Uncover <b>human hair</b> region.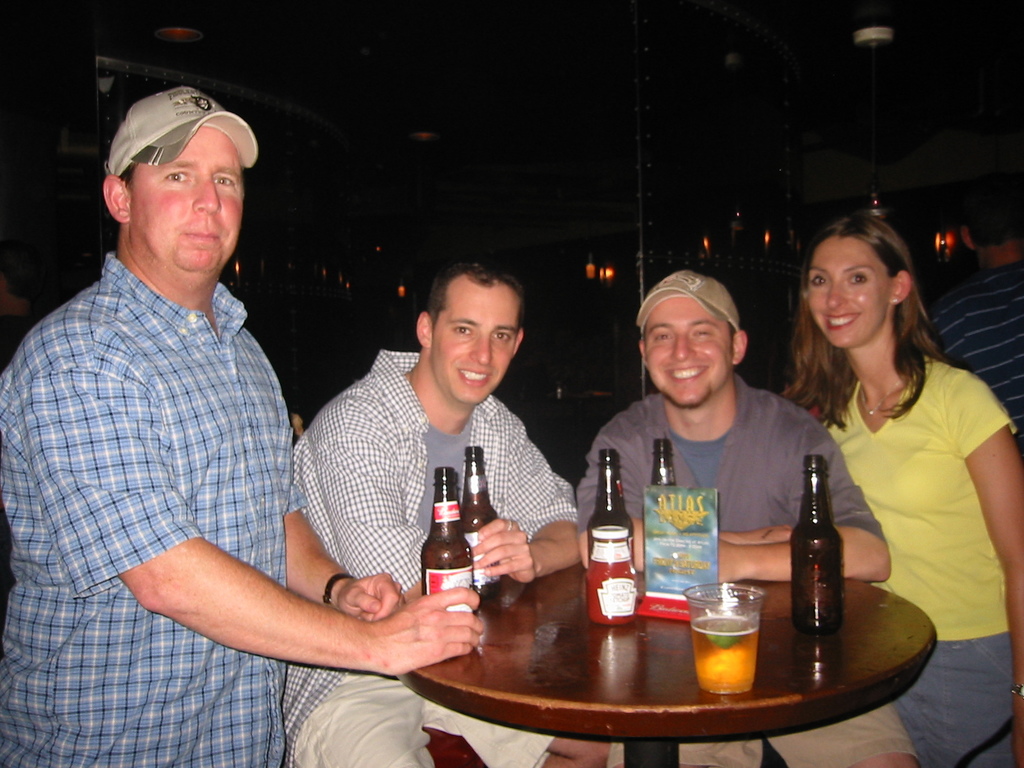
Uncovered: bbox(424, 264, 521, 344).
